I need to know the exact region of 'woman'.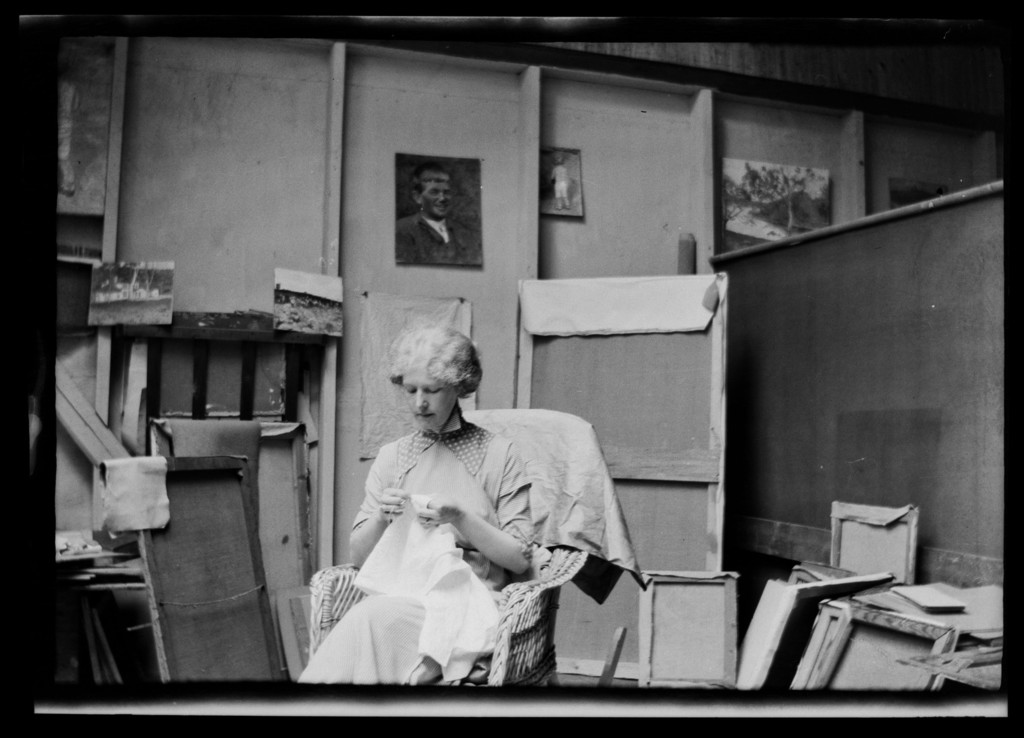
Region: rect(302, 340, 527, 697).
